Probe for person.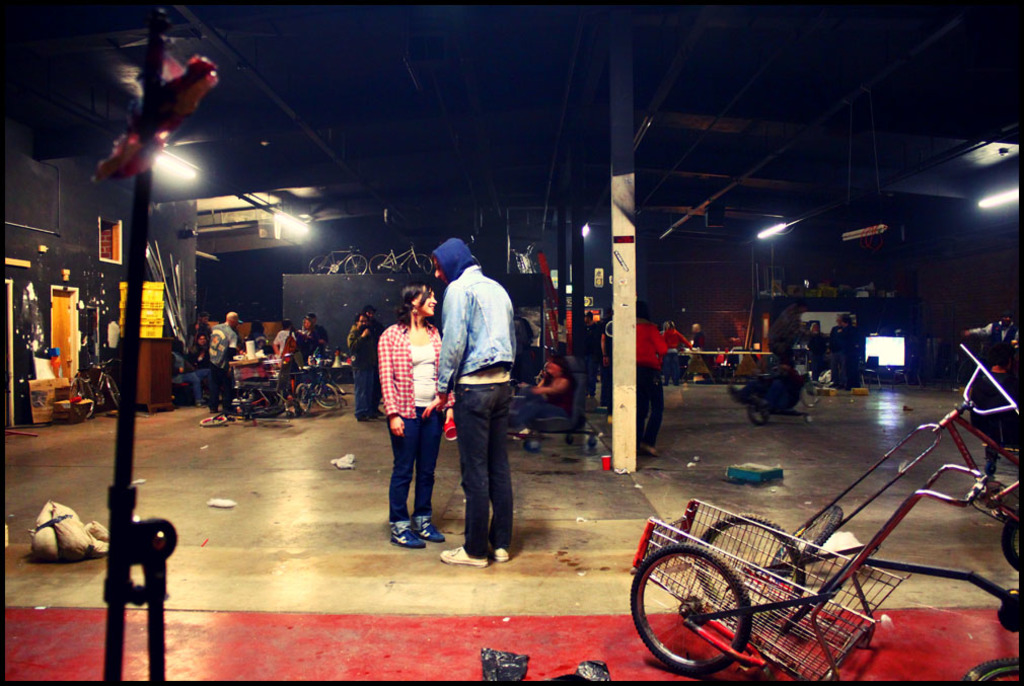
Probe result: BBox(586, 298, 601, 410).
